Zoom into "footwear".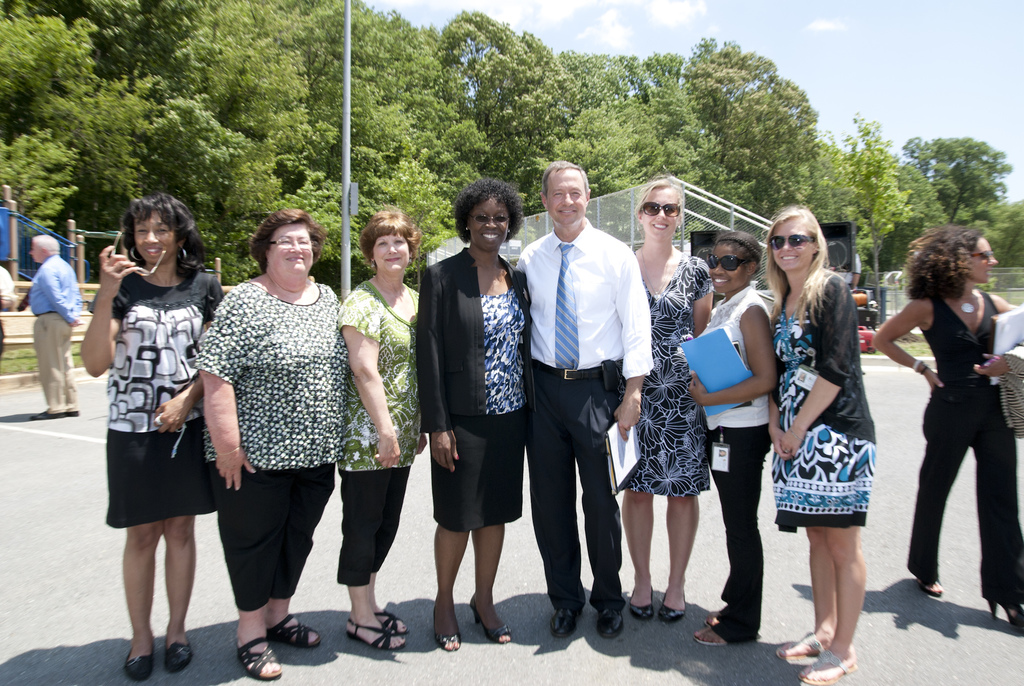
Zoom target: left=593, top=595, right=618, bottom=634.
